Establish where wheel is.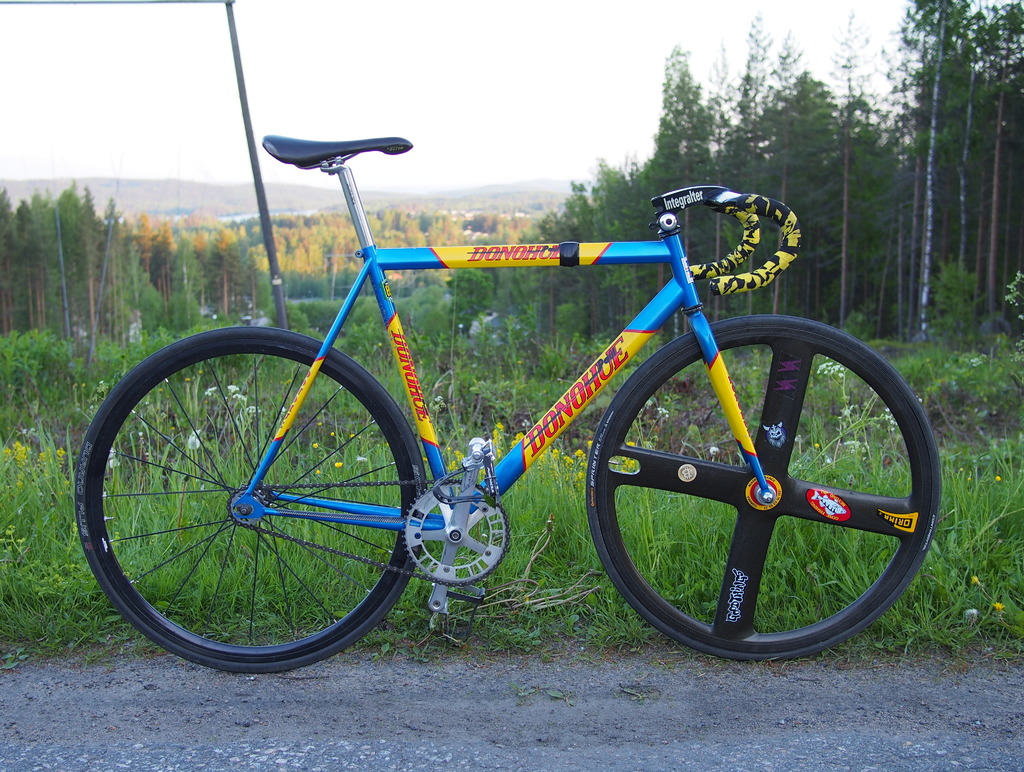
Established at bbox=(593, 315, 924, 658).
